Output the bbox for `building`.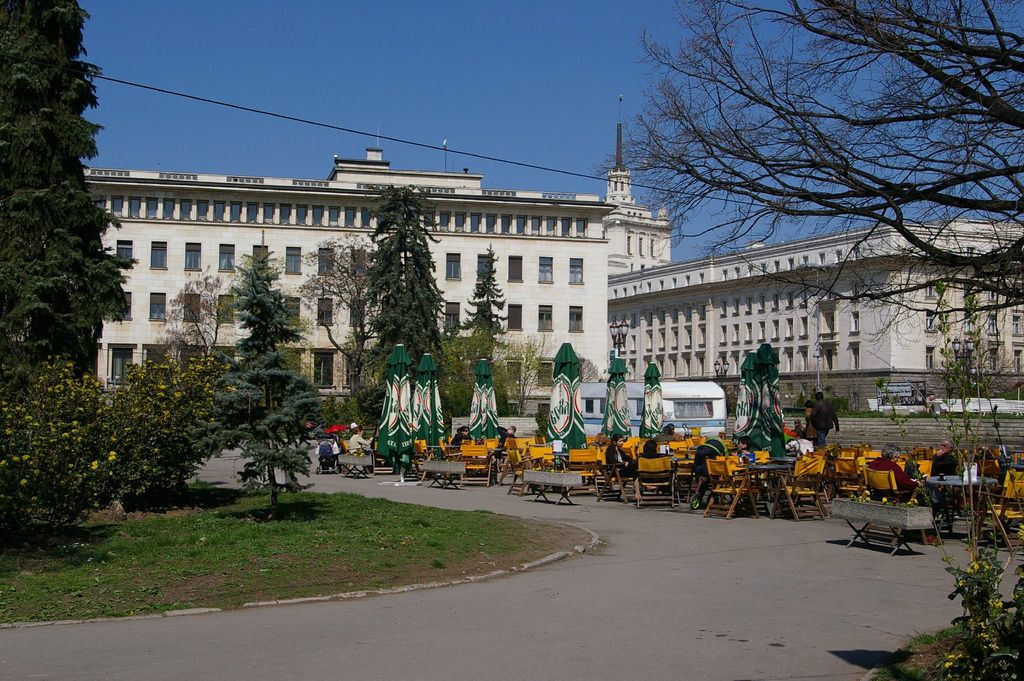
detection(78, 145, 618, 389).
